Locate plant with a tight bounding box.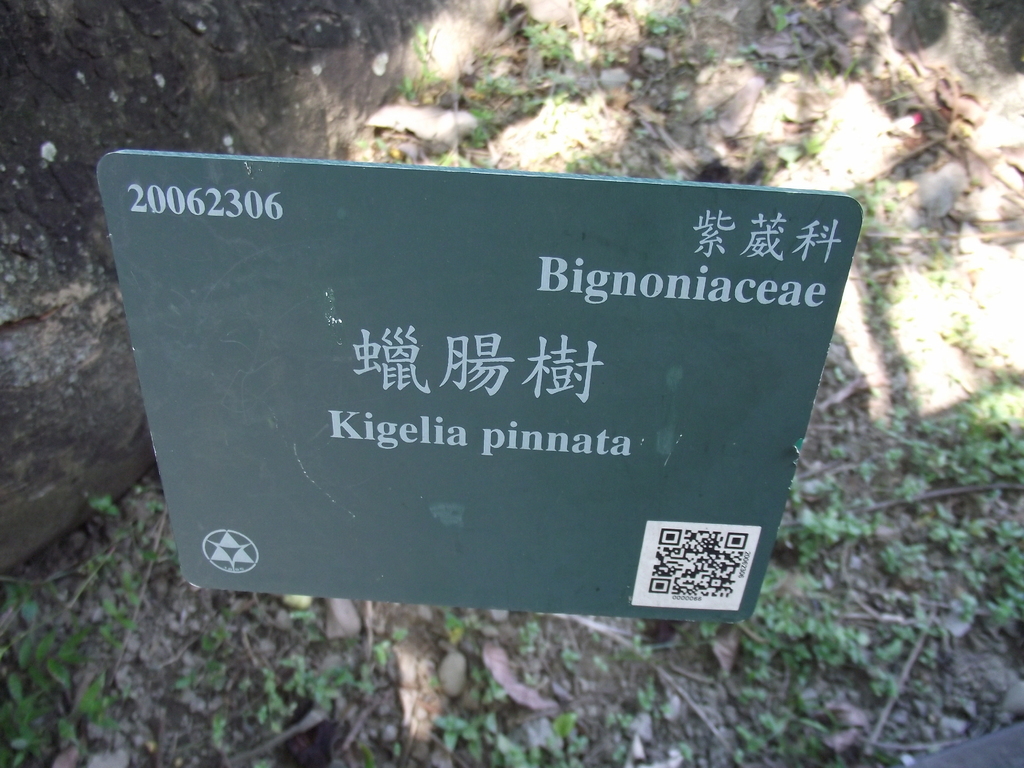
bbox(546, 707, 590, 767).
